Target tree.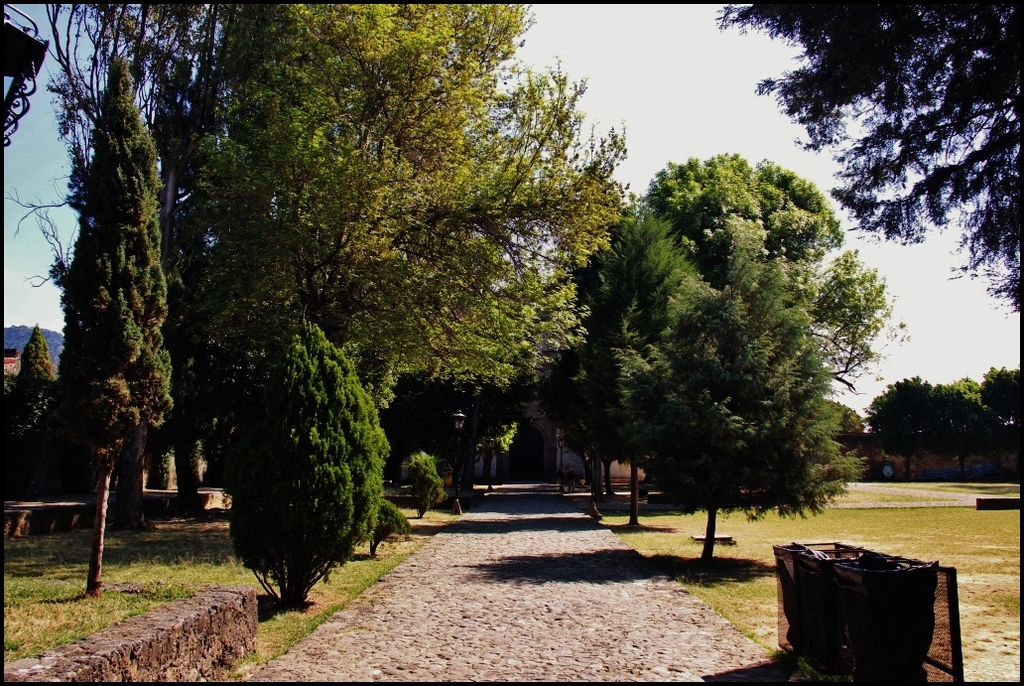
Target region: 856, 375, 1005, 484.
